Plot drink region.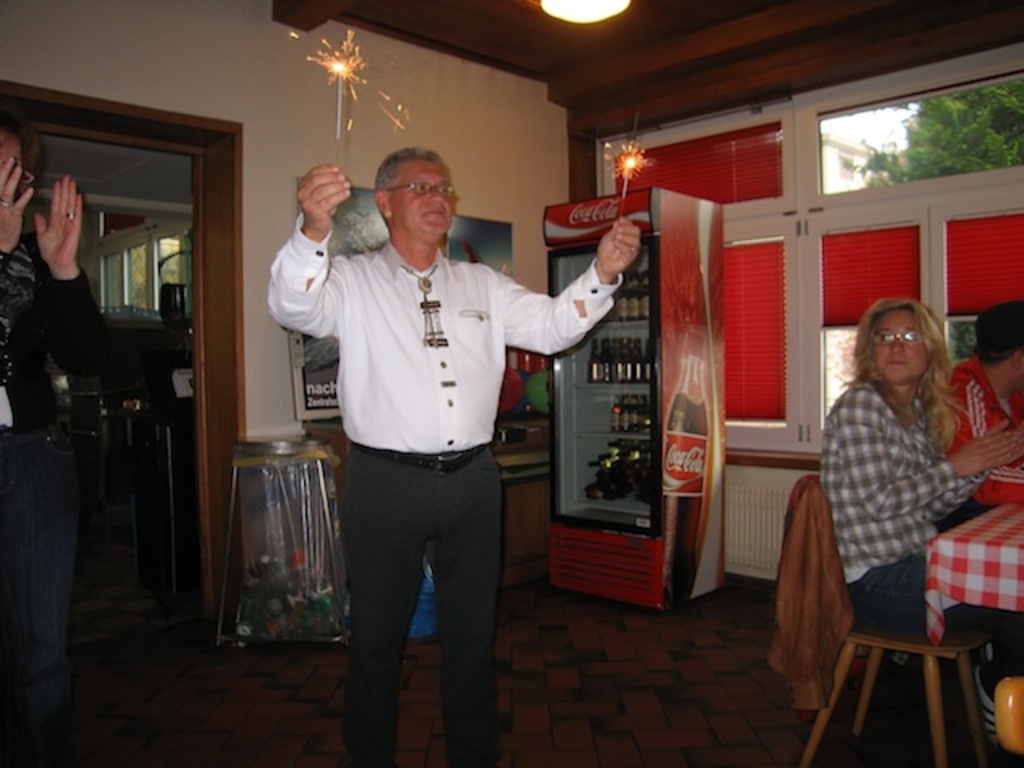
Plotted at [630, 400, 640, 427].
